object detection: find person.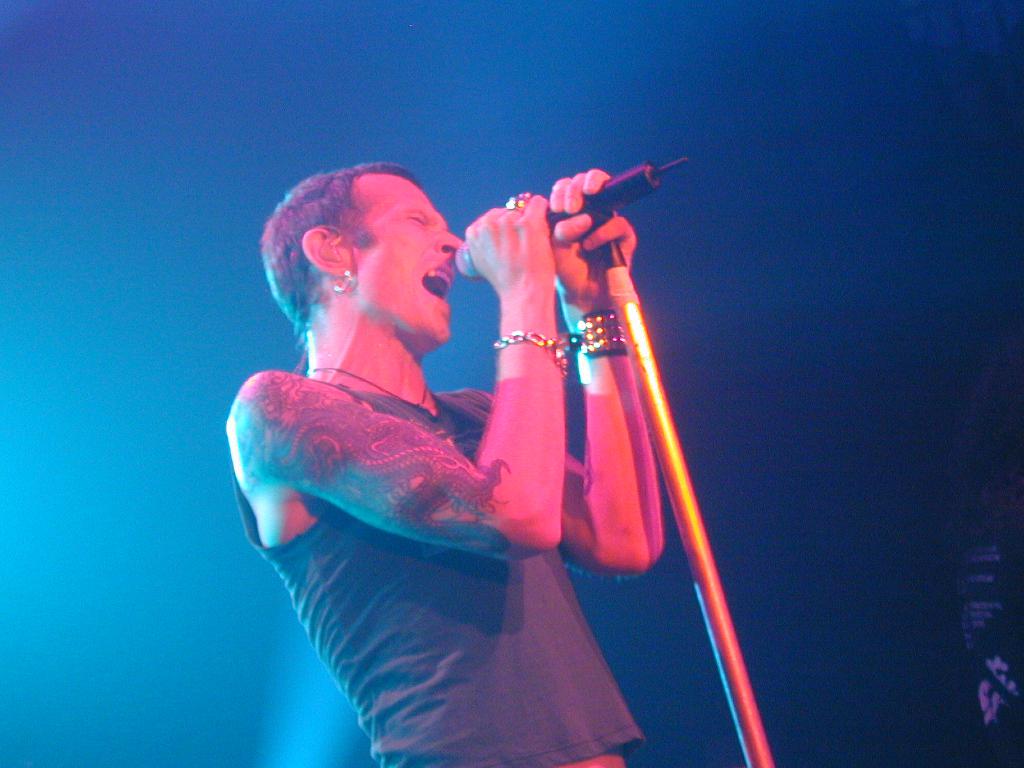
<box>188,186,648,718</box>.
